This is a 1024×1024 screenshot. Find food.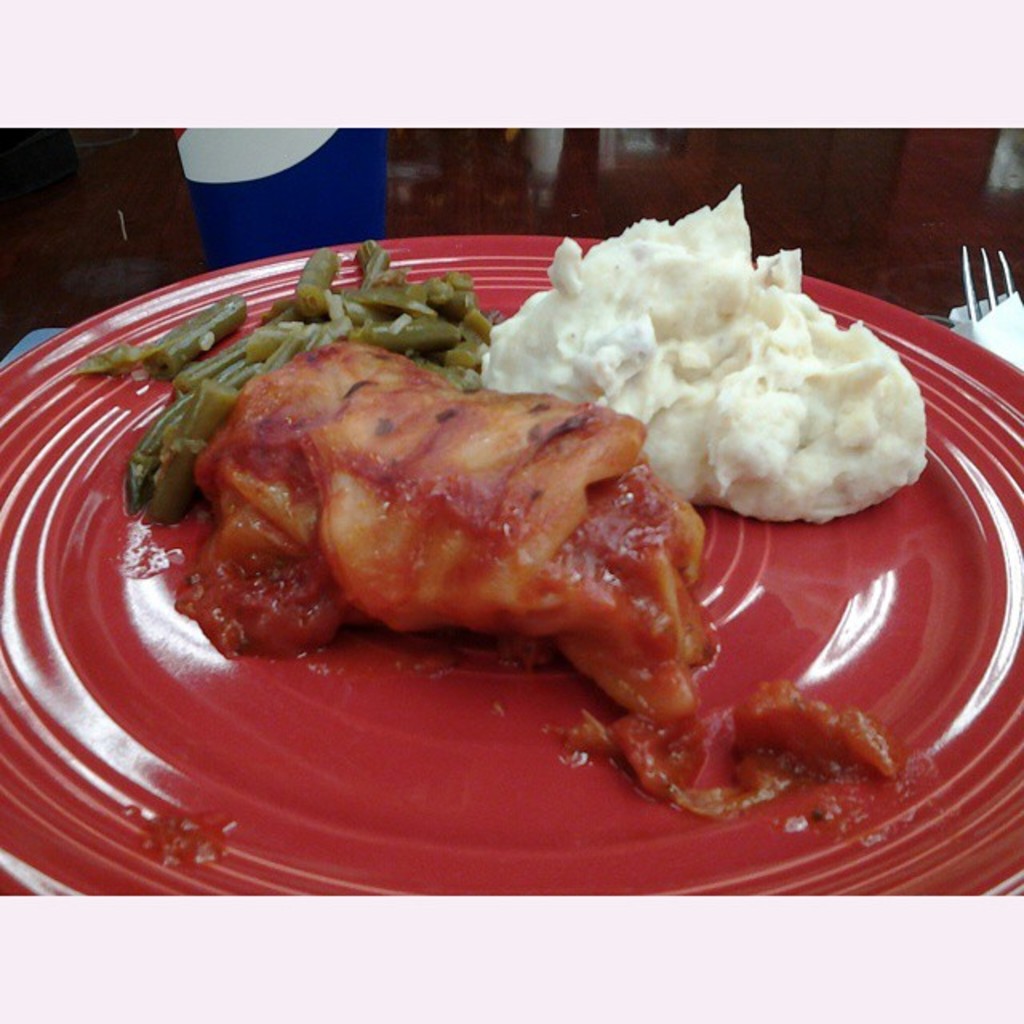
Bounding box: l=138, t=294, r=755, b=731.
